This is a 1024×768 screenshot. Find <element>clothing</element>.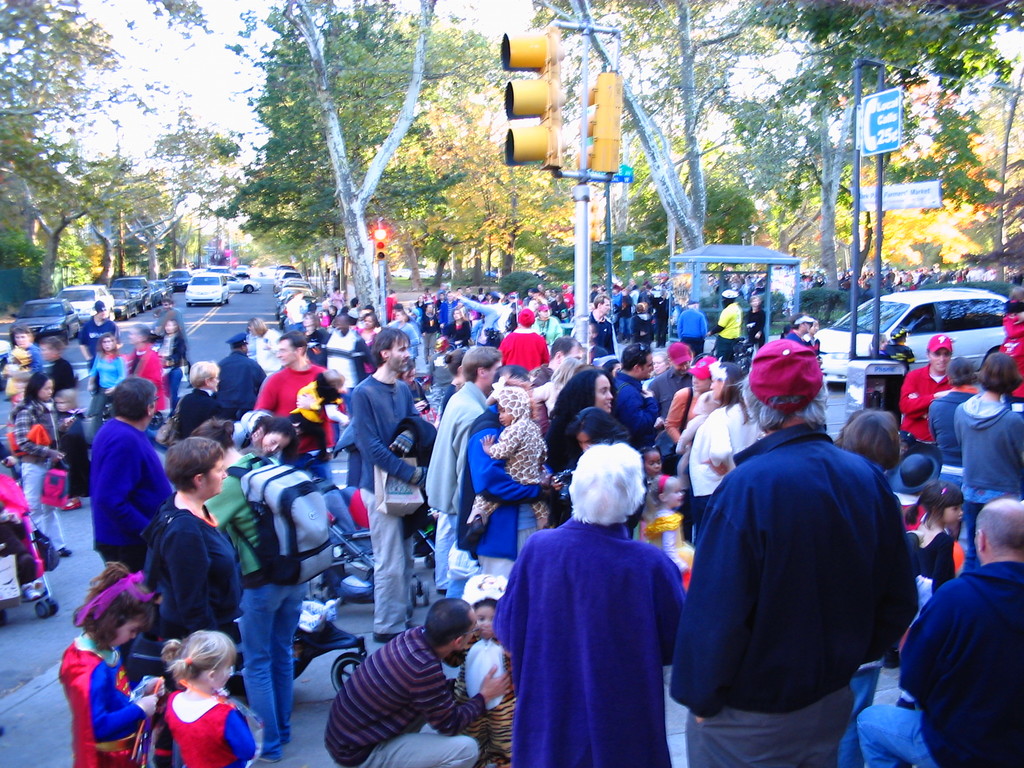
Bounding box: [x1=212, y1=348, x2=265, y2=416].
